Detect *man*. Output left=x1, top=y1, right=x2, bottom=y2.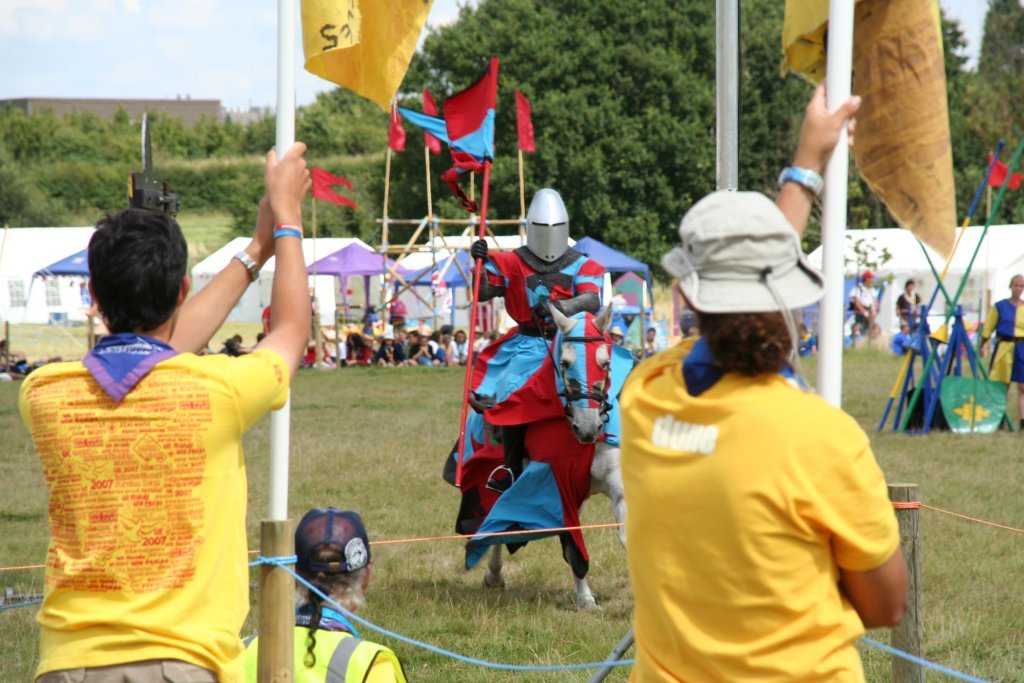
left=634, top=326, right=662, bottom=359.
